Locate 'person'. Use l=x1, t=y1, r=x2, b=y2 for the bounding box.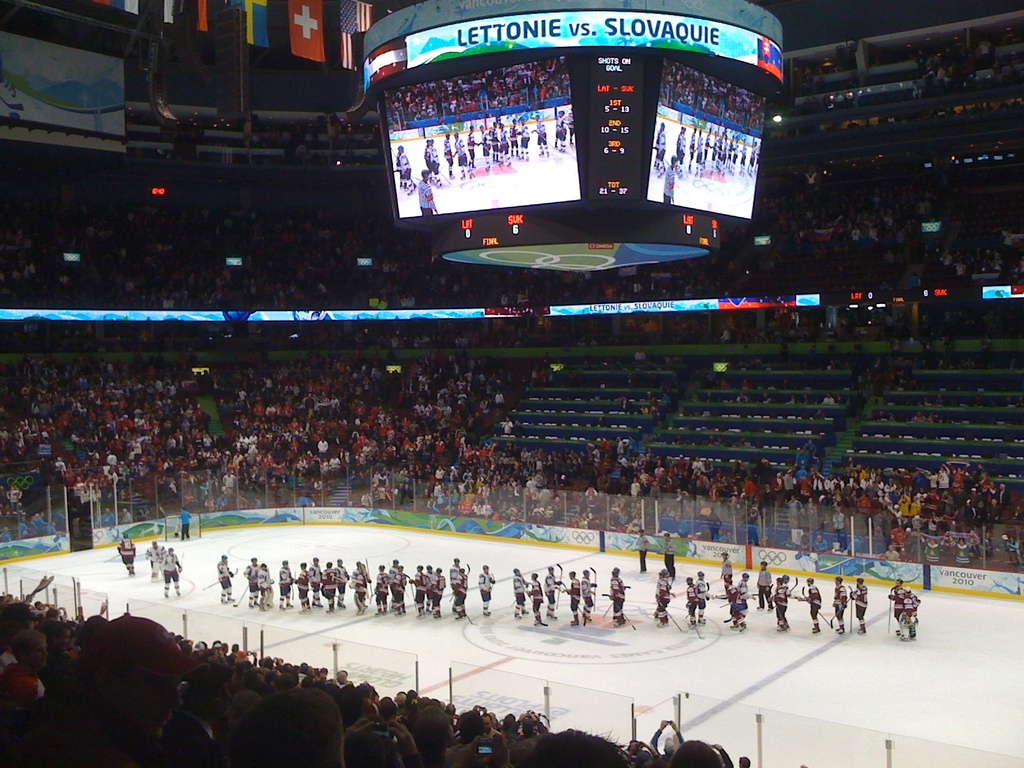
l=217, t=550, r=234, b=604.
